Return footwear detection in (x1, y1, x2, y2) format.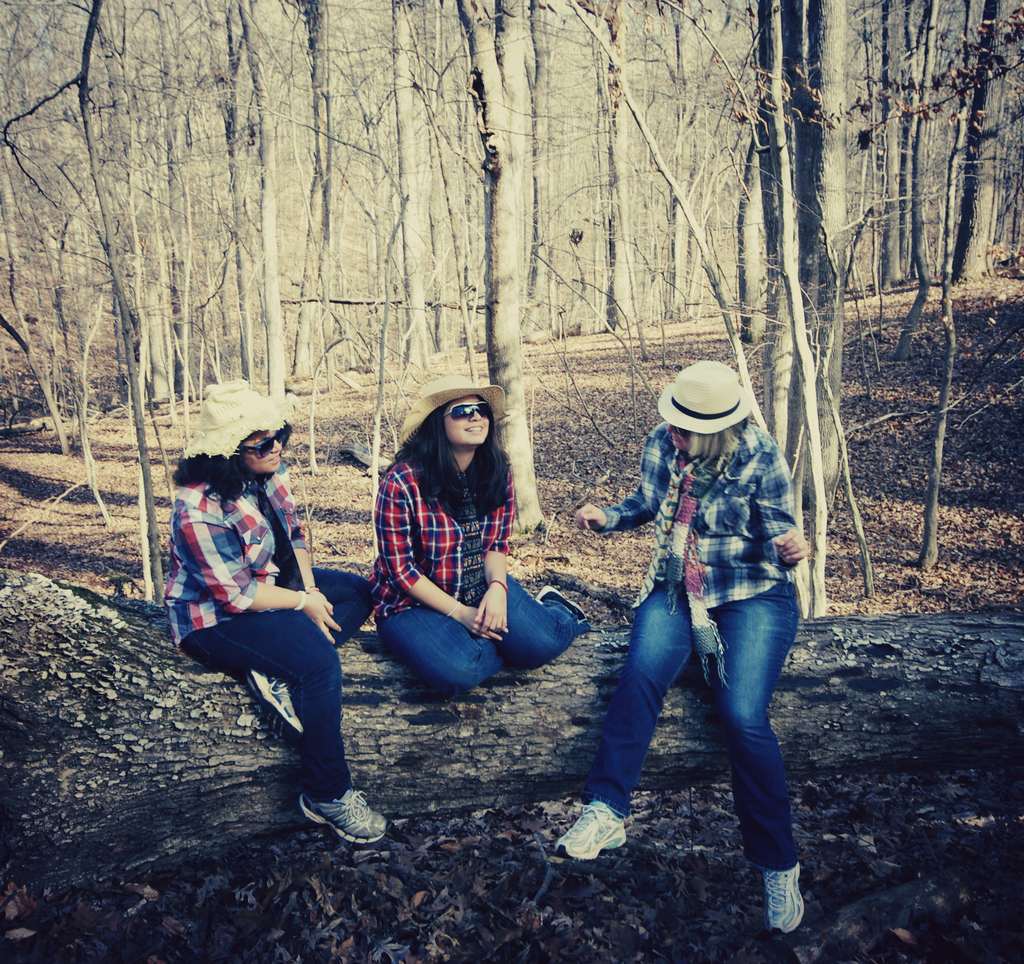
(758, 866, 810, 932).
